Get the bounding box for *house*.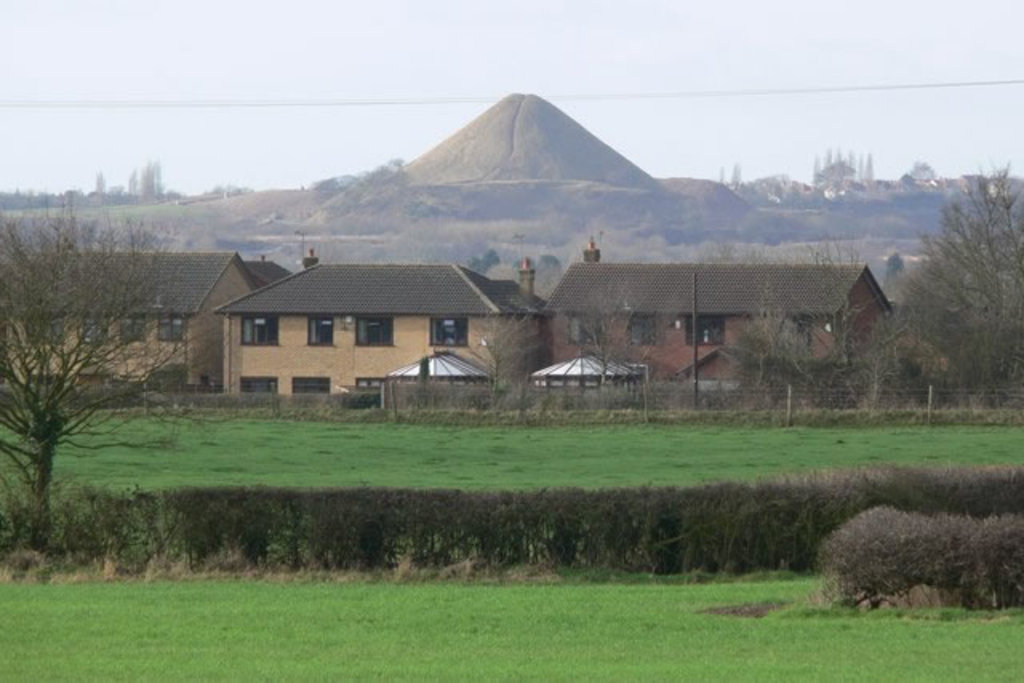
Rect(3, 242, 293, 403).
